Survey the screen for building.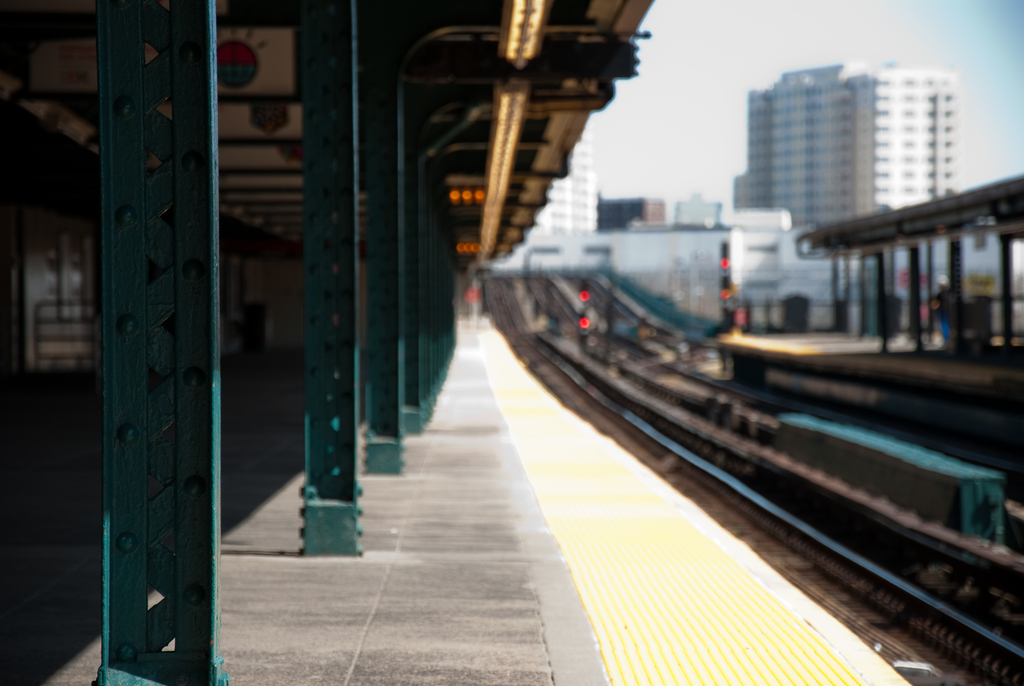
Survey found: {"left": 733, "top": 61, "right": 956, "bottom": 224}.
